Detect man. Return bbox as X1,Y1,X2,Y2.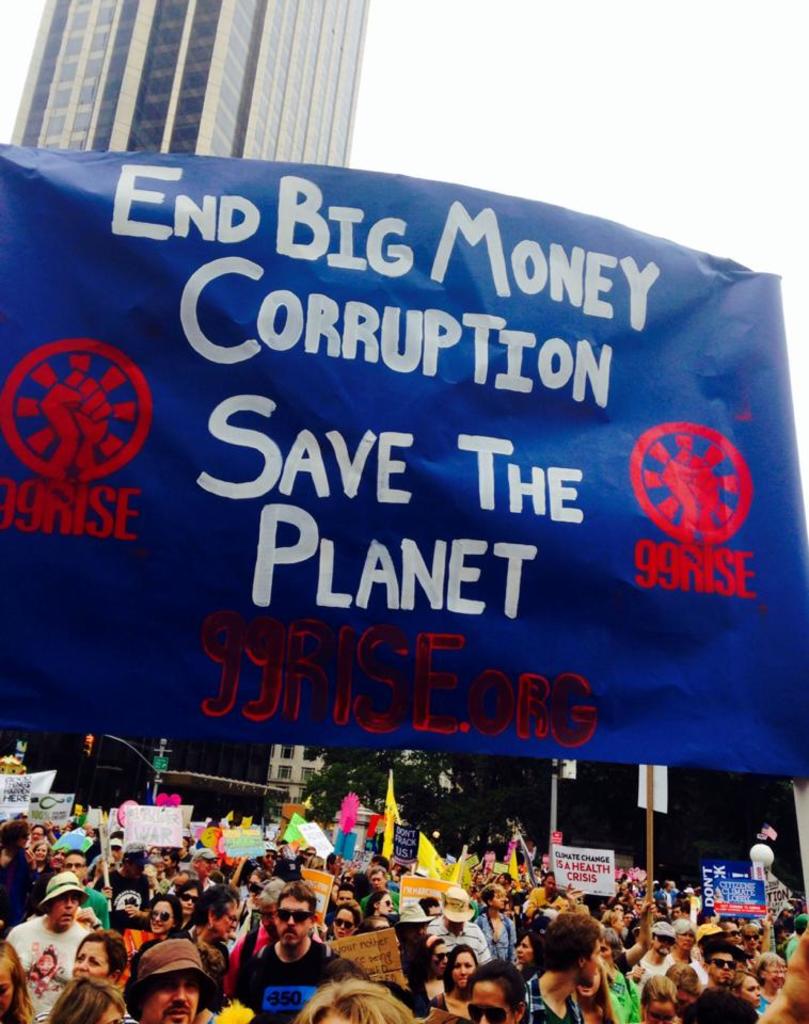
475,883,517,958.
